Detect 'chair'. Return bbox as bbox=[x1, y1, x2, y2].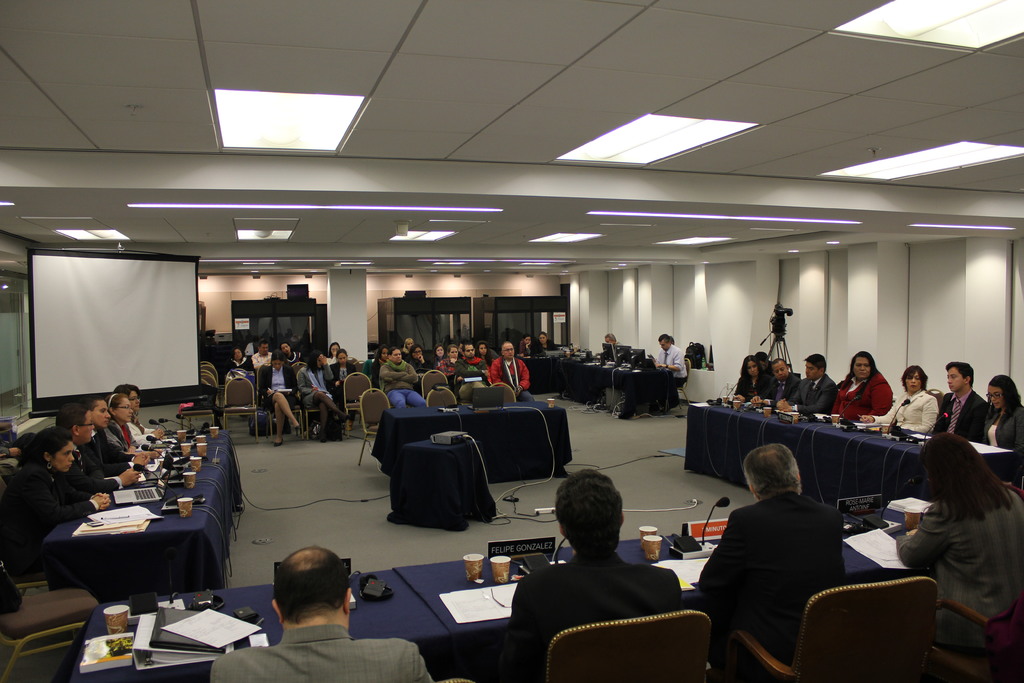
bbox=[262, 377, 303, 441].
